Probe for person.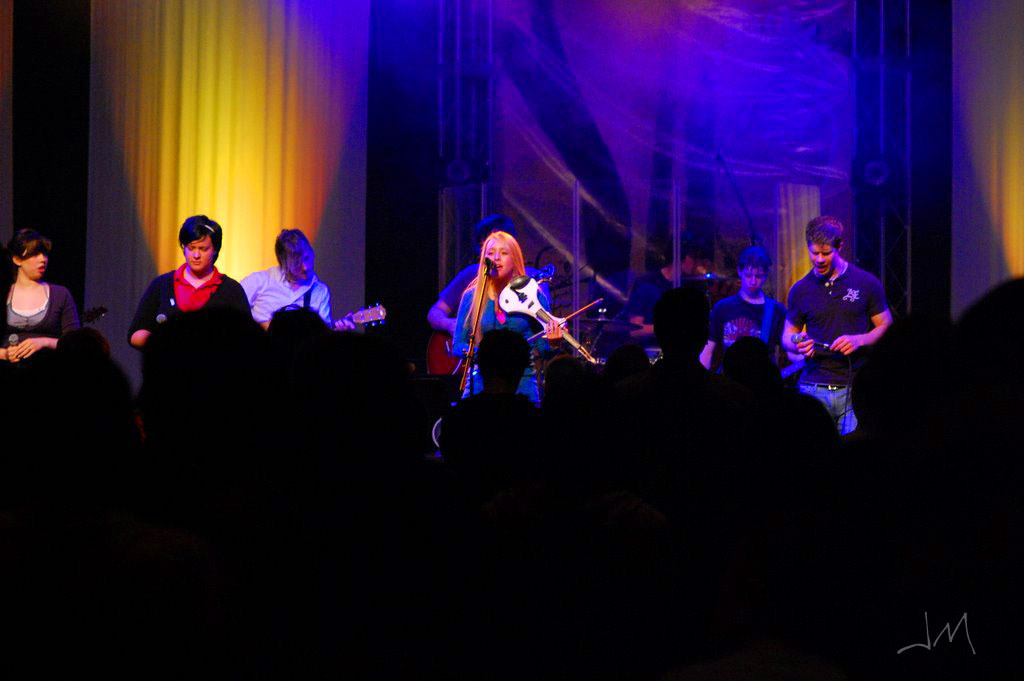
Probe result: box(783, 212, 892, 438).
